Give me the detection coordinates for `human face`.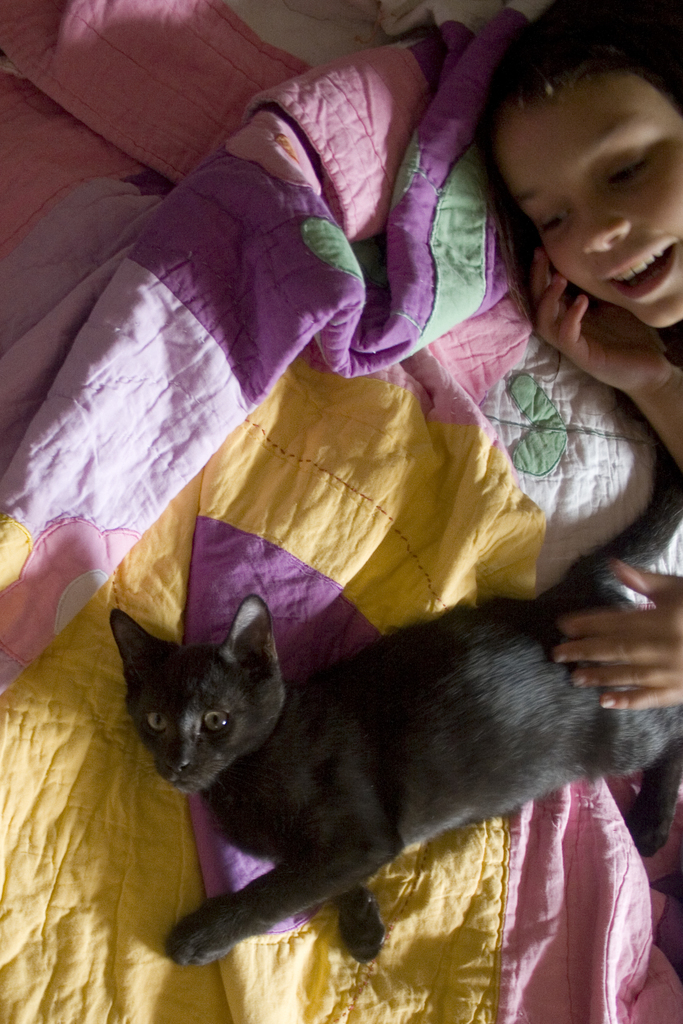
bbox(498, 67, 682, 328).
